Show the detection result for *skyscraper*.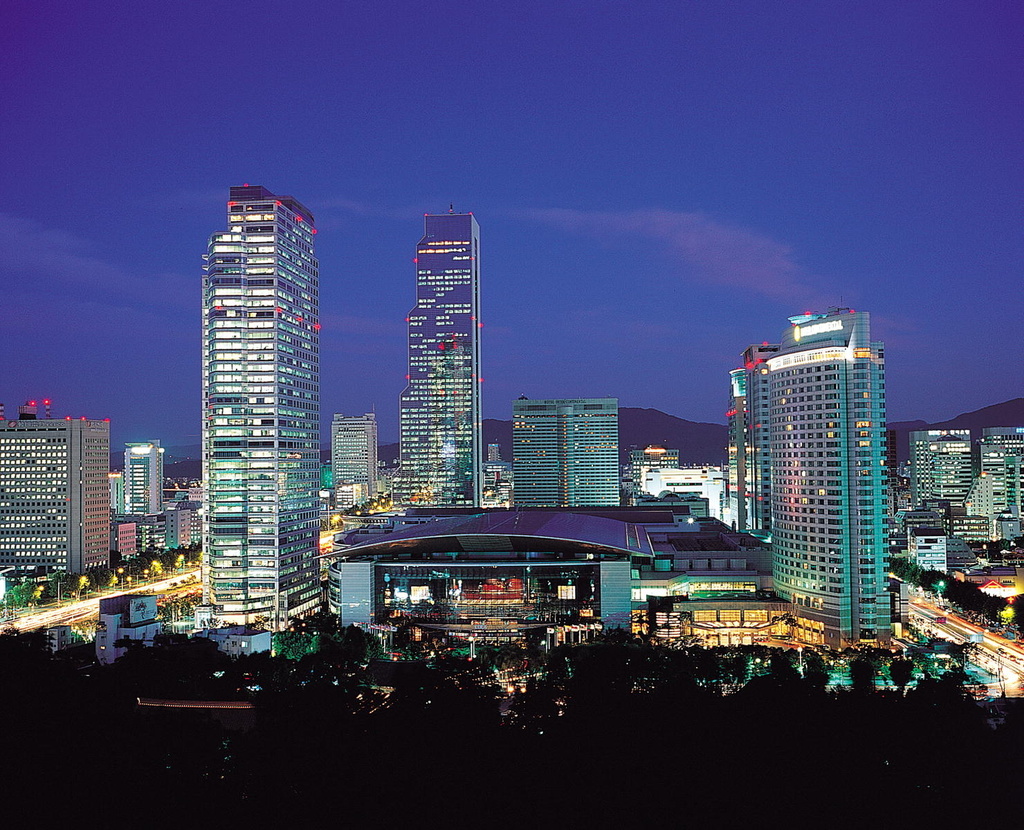
pyautogui.locateOnScreen(0, 403, 108, 593).
